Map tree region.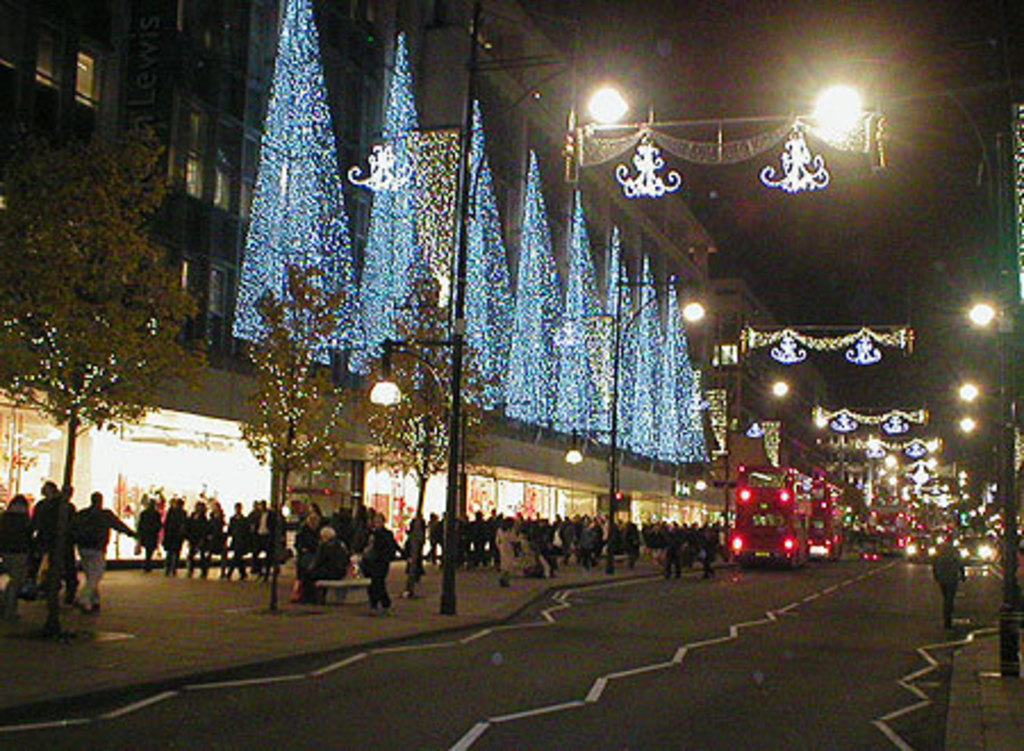
Mapped to detection(232, 253, 369, 612).
